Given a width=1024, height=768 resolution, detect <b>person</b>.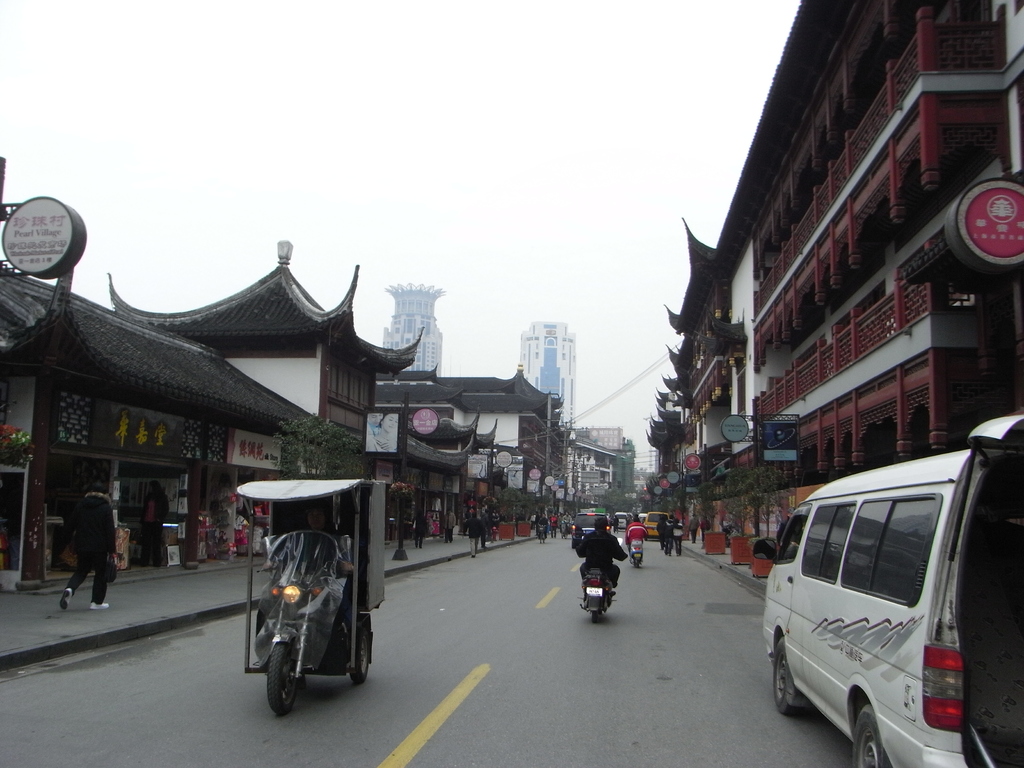
410:511:429:552.
